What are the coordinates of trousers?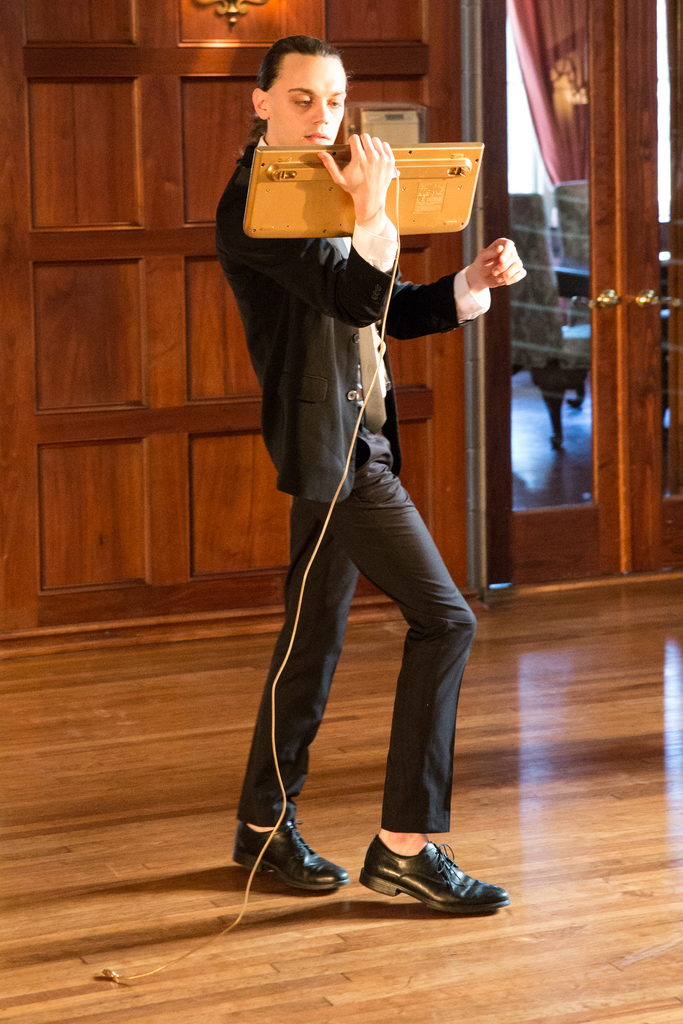
{"x1": 245, "y1": 429, "x2": 466, "y2": 883}.
